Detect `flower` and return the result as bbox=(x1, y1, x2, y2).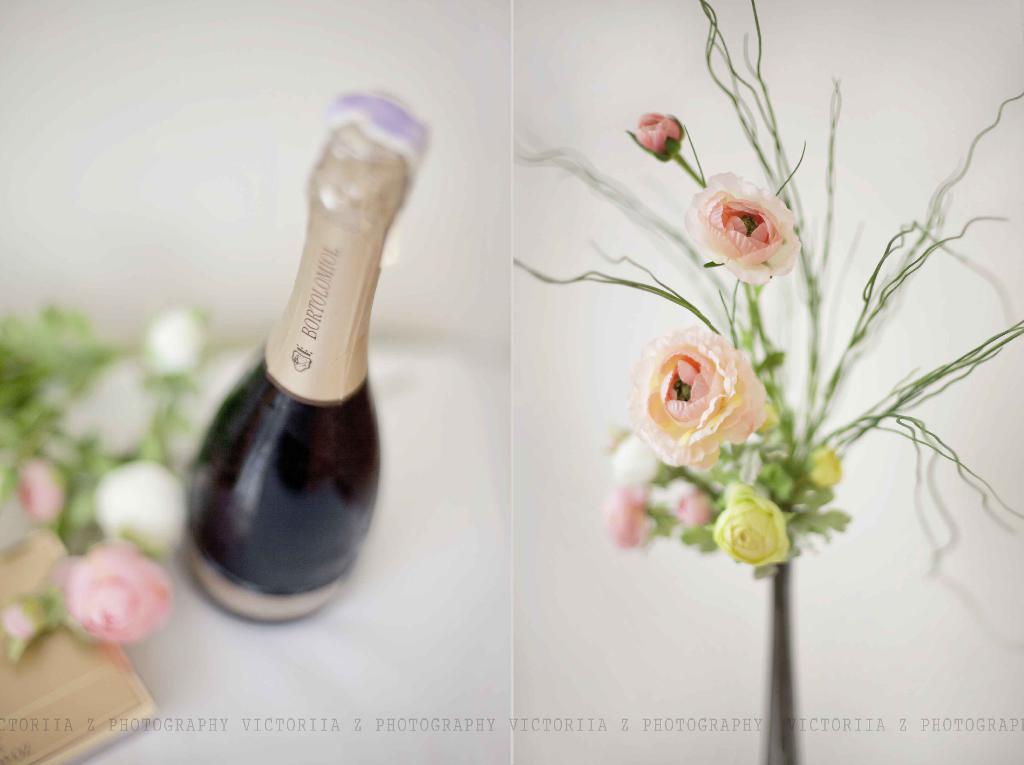
bbox=(58, 531, 179, 650).
